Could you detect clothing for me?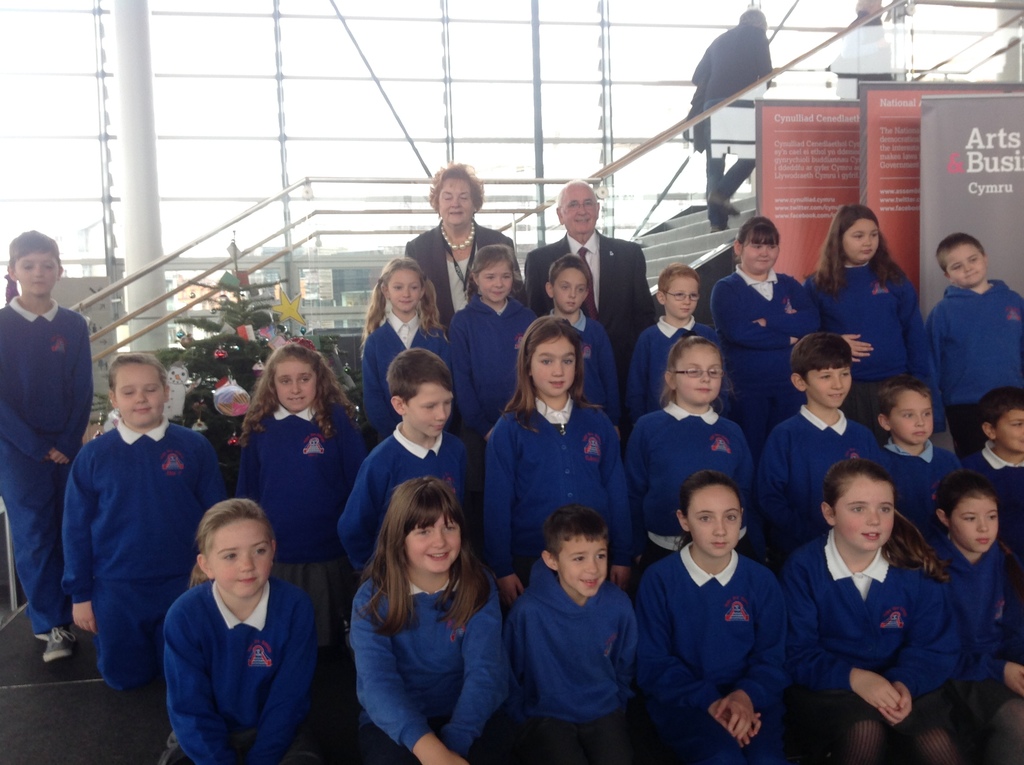
Detection result: (162, 580, 321, 759).
